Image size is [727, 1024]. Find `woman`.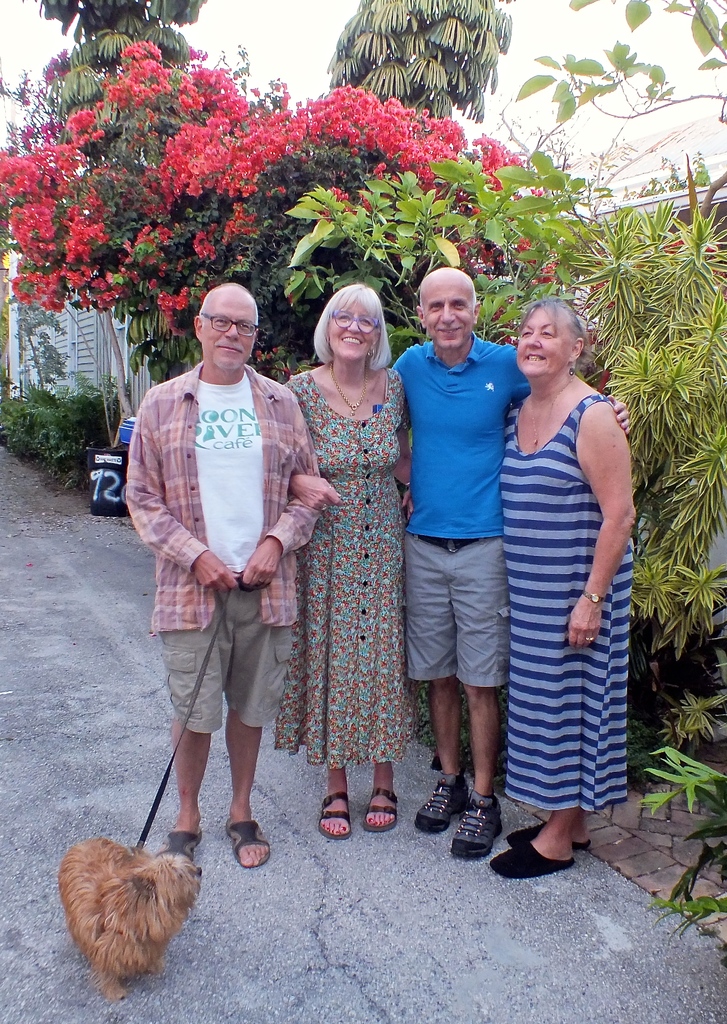
locate(487, 300, 640, 881).
